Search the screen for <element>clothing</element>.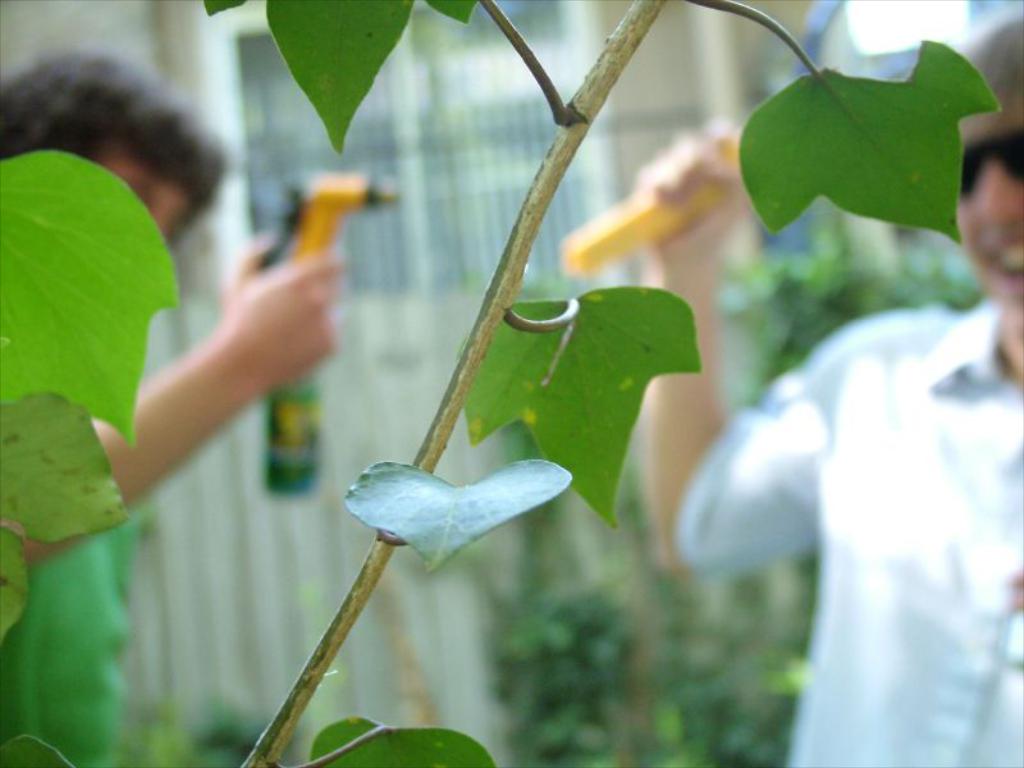
Found at detection(694, 234, 1023, 748).
